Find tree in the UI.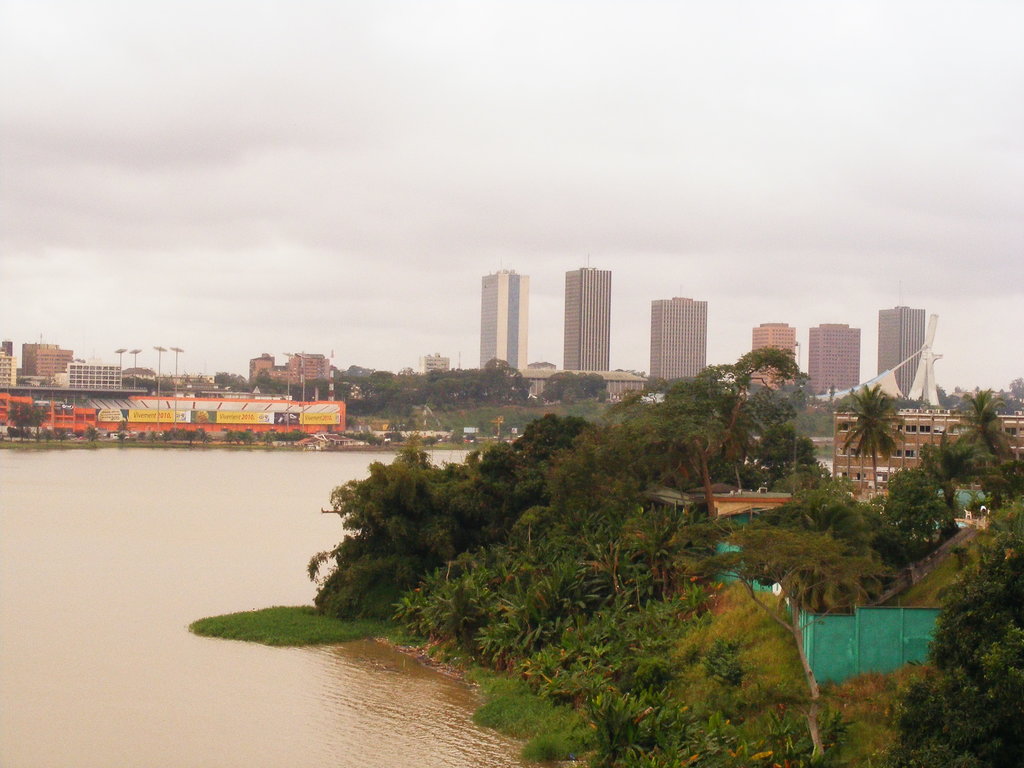
UI element at region(953, 387, 1020, 465).
